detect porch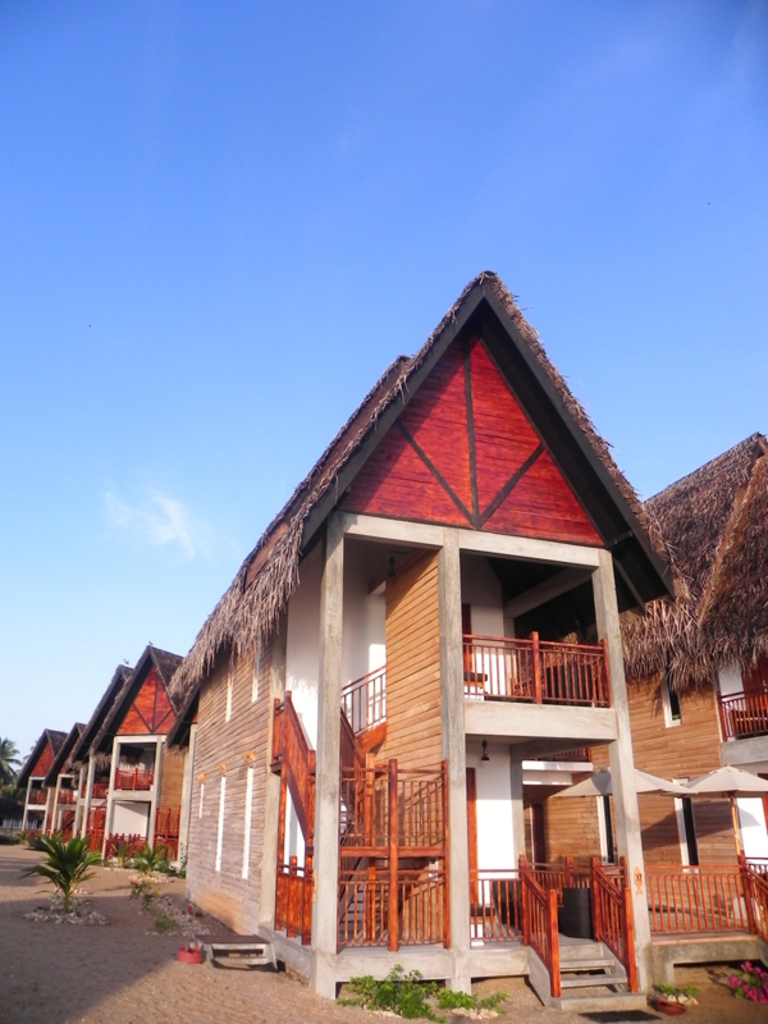
{"left": 472, "top": 844, "right": 652, "bottom": 1010}
